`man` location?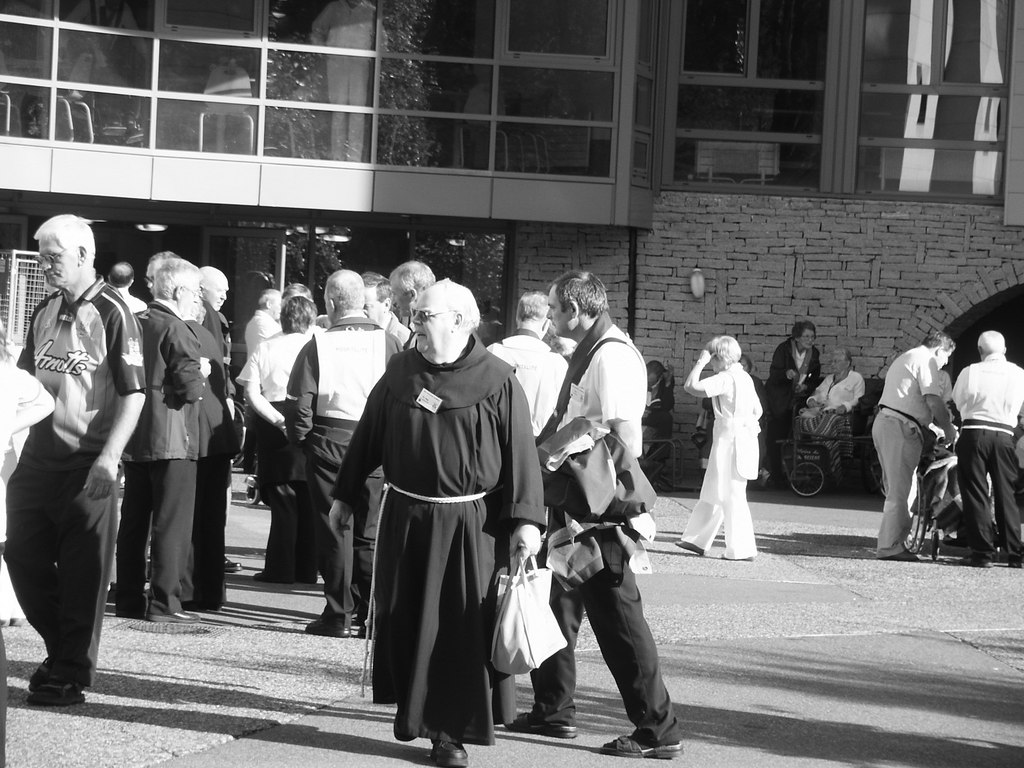
{"x1": 237, "y1": 289, "x2": 332, "y2": 520}
